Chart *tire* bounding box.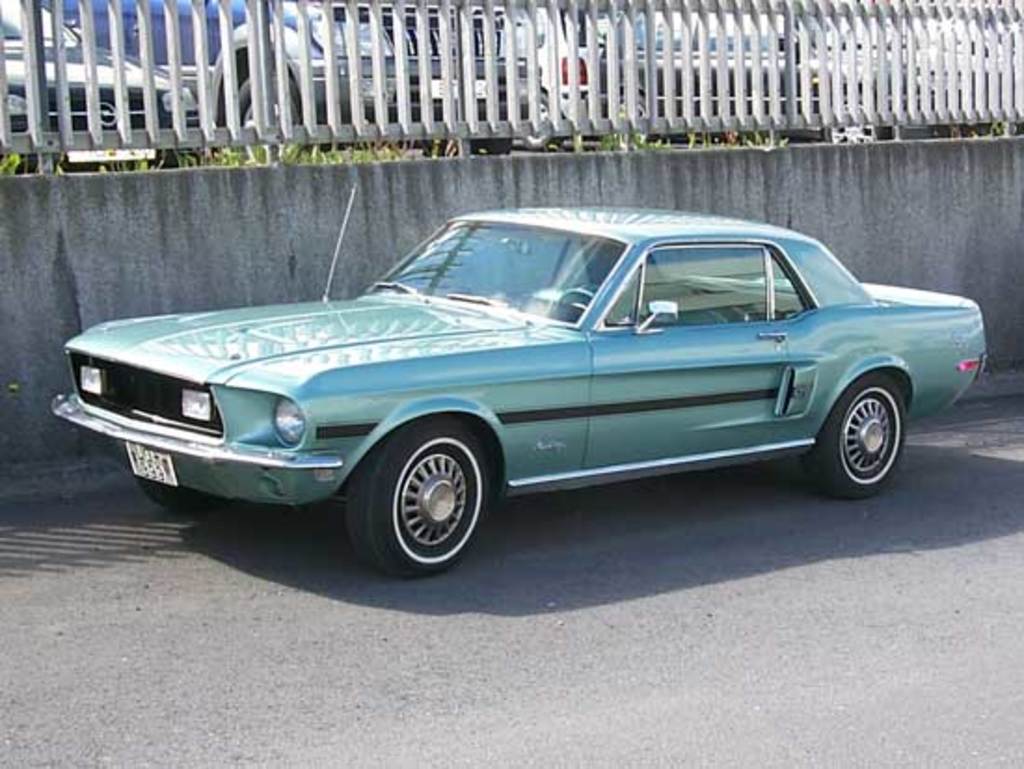
Charted: locate(141, 477, 218, 508).
